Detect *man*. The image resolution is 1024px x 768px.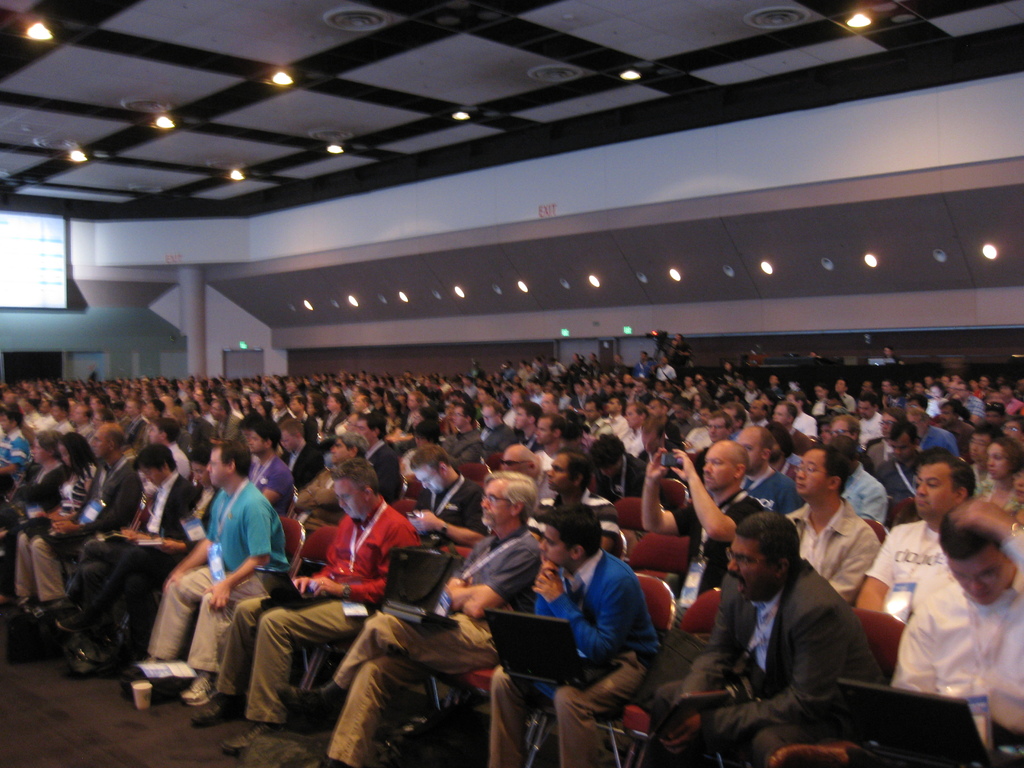
<box>936,401,970,452</box>.
